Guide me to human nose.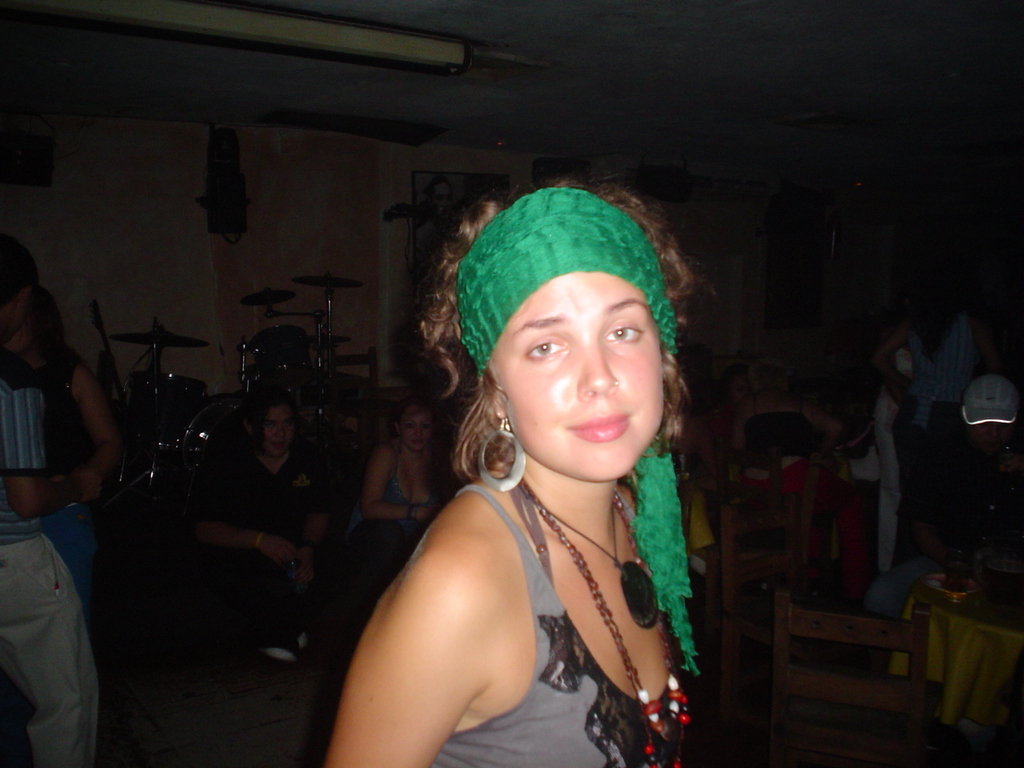
Guidance: {"x1": 413, "y1": 426, "x2": 425, "y2": 438}.
